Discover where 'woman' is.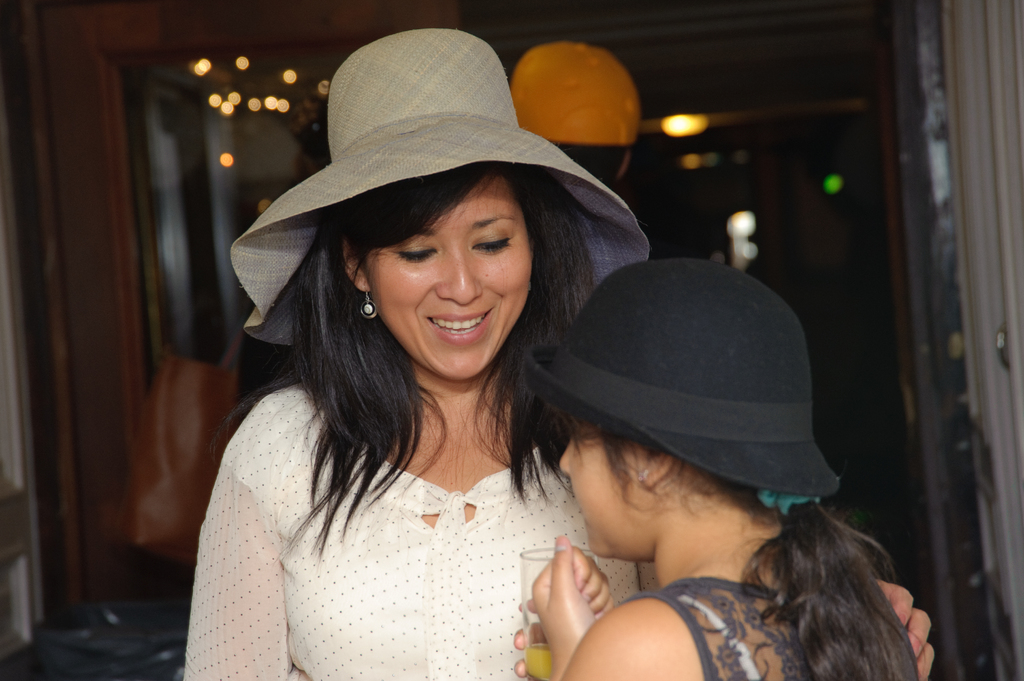
Discovered at [509, 261, 933, 680].
